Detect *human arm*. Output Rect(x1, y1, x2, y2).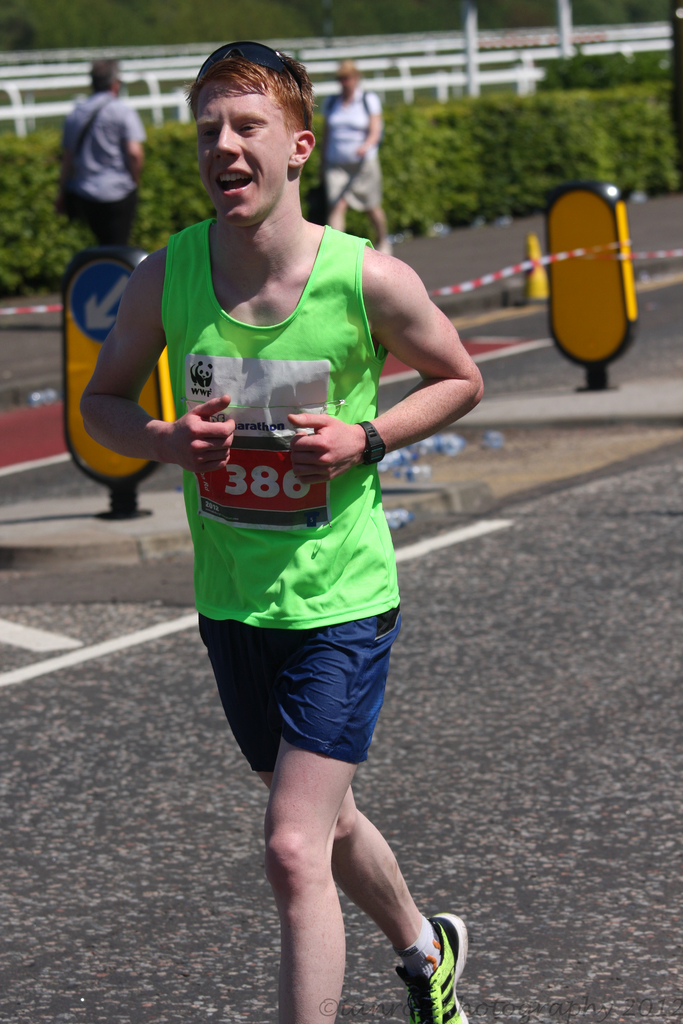
Rect(122, 121, 148, 166).
